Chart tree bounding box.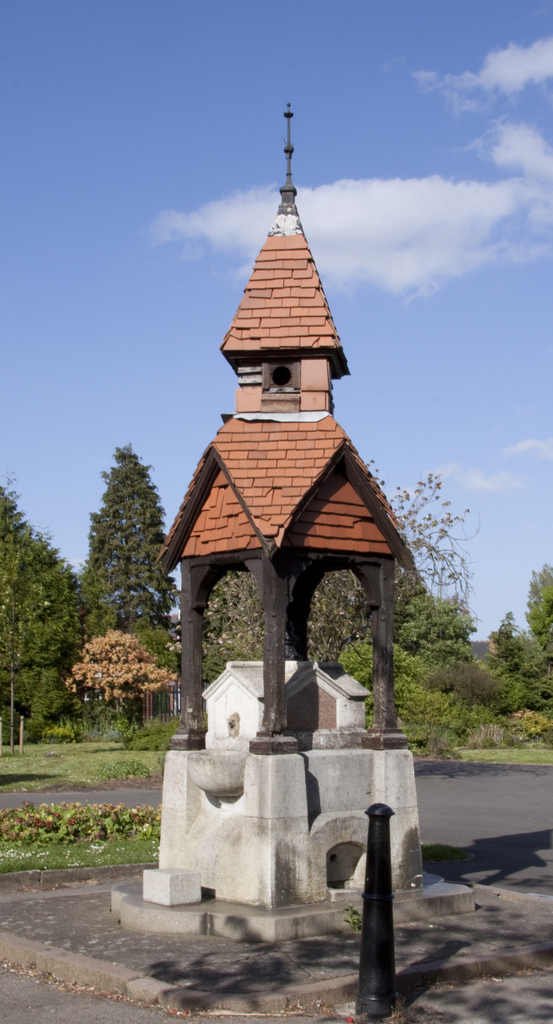
Charted: [0, 486, 85, 750].
